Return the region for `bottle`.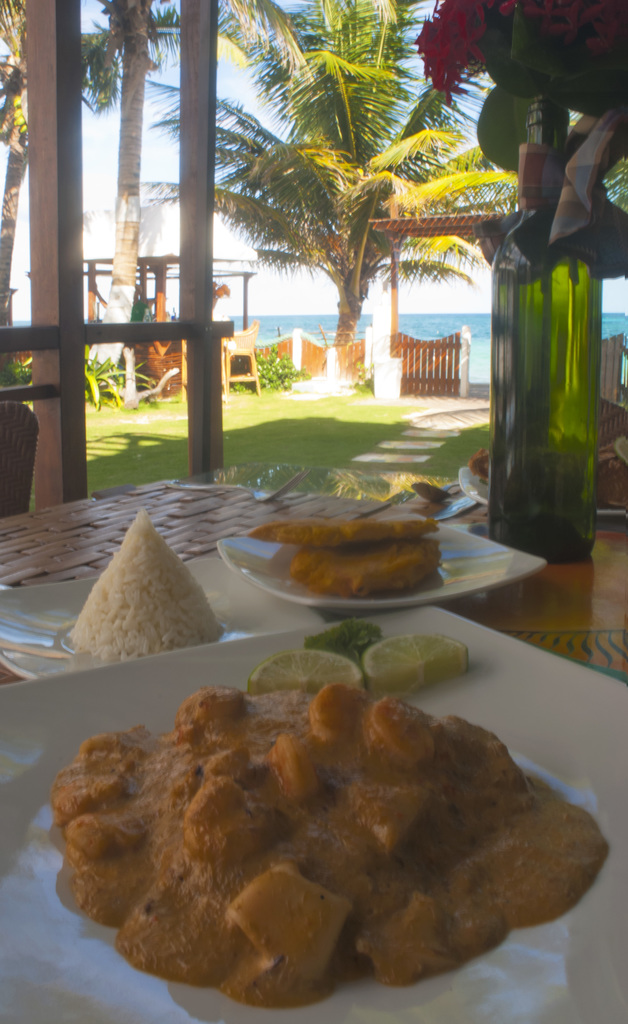
detection(497, 132, 610, 586).
